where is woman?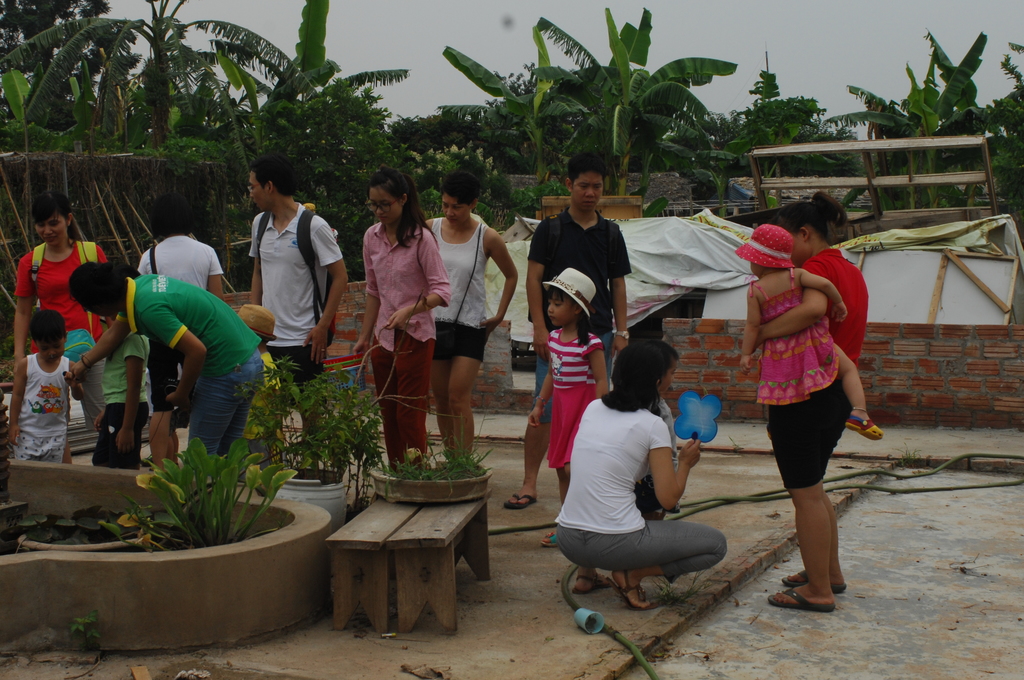
{"x1": 425, "y1": 177, "x2": 516, "y2": 451}.
